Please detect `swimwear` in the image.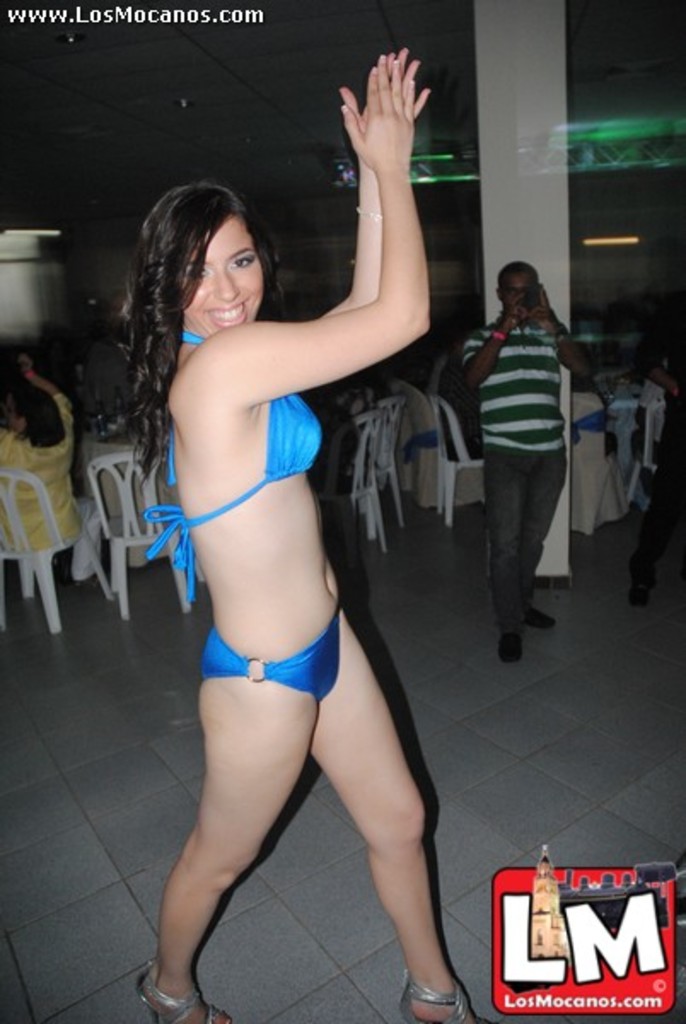
l=133, t=326, r=317, b=606.
